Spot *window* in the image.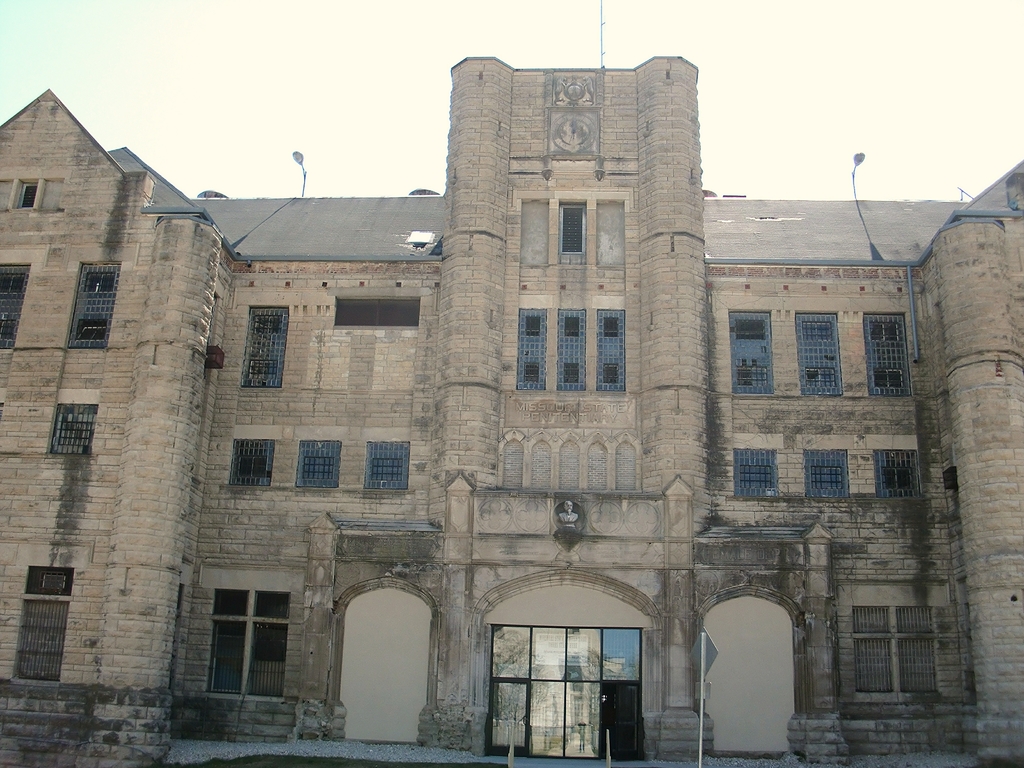
*window* found at (364,441,411,491).
